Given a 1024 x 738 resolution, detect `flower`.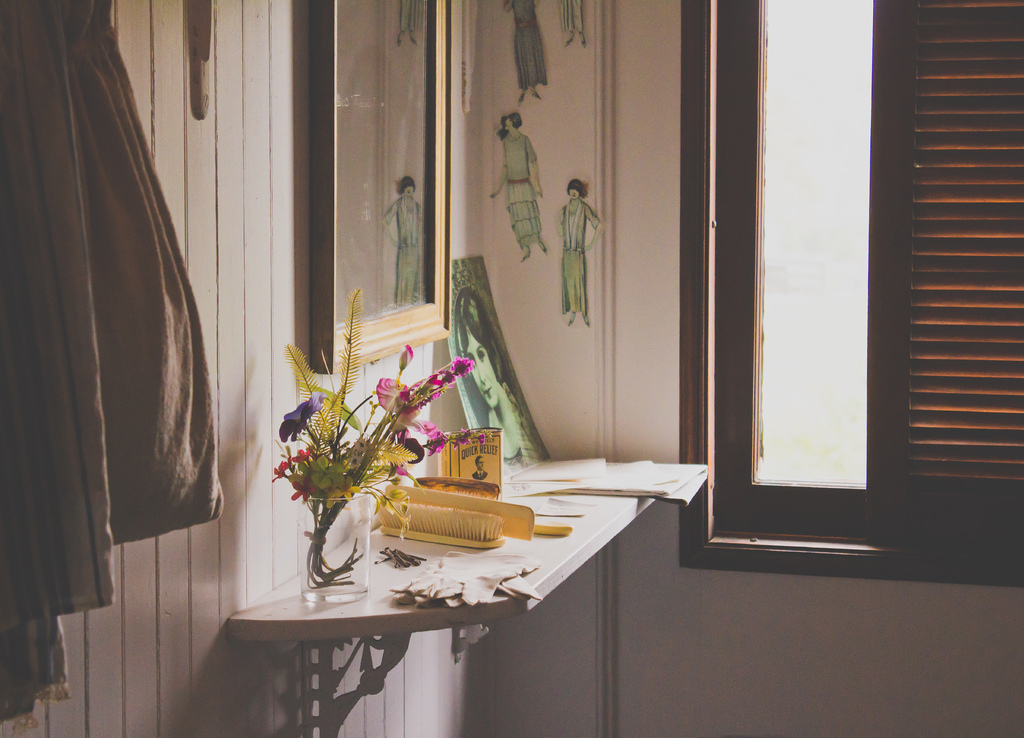
BBox(275, 391, 330, 446).
